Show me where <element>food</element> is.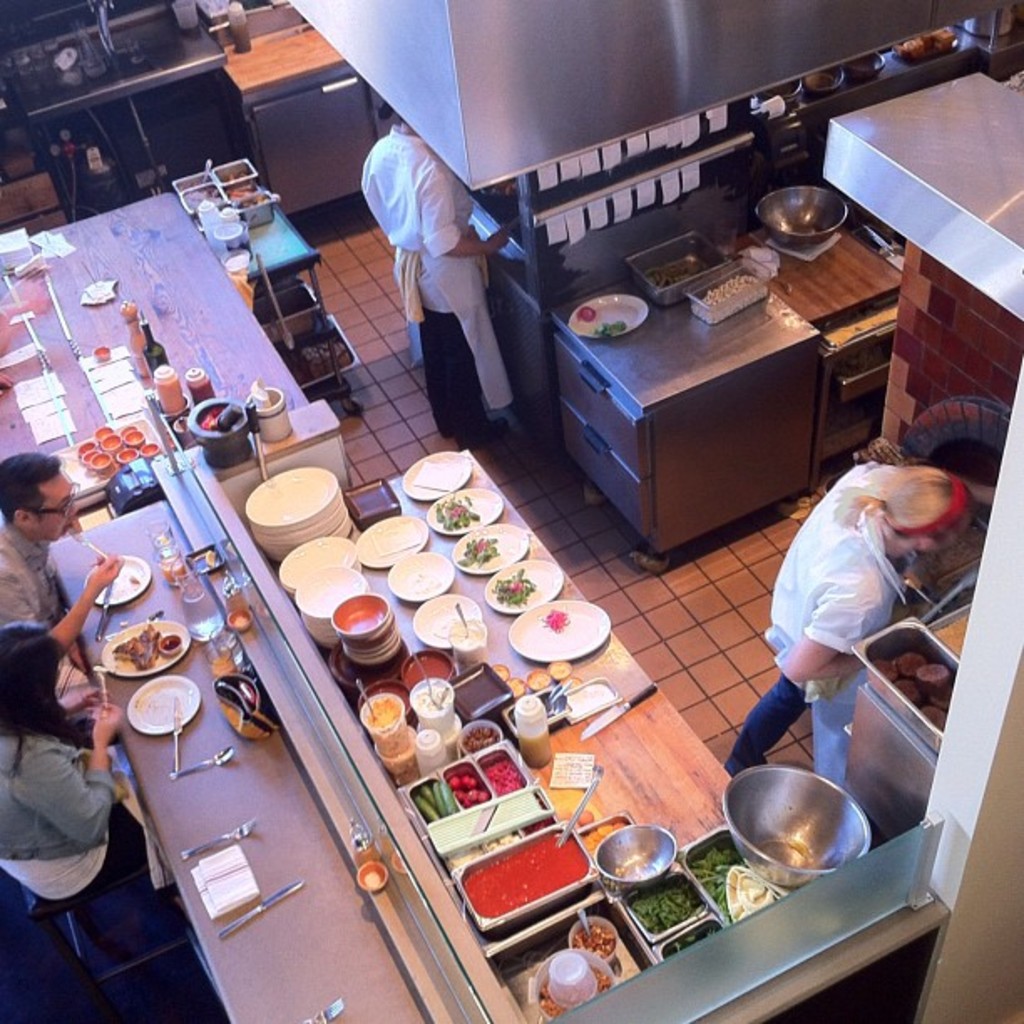
<element>food</element> is at <box>448,616,494,666</box>.
